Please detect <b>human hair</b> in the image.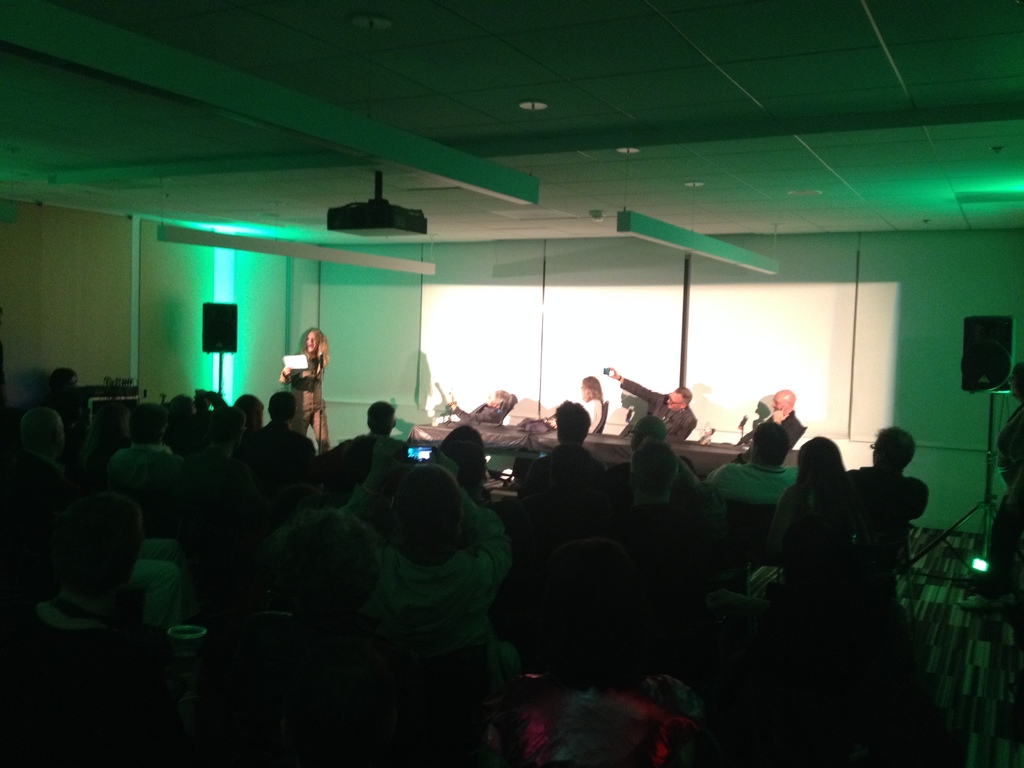
locate(583, 372, 604, 401).
